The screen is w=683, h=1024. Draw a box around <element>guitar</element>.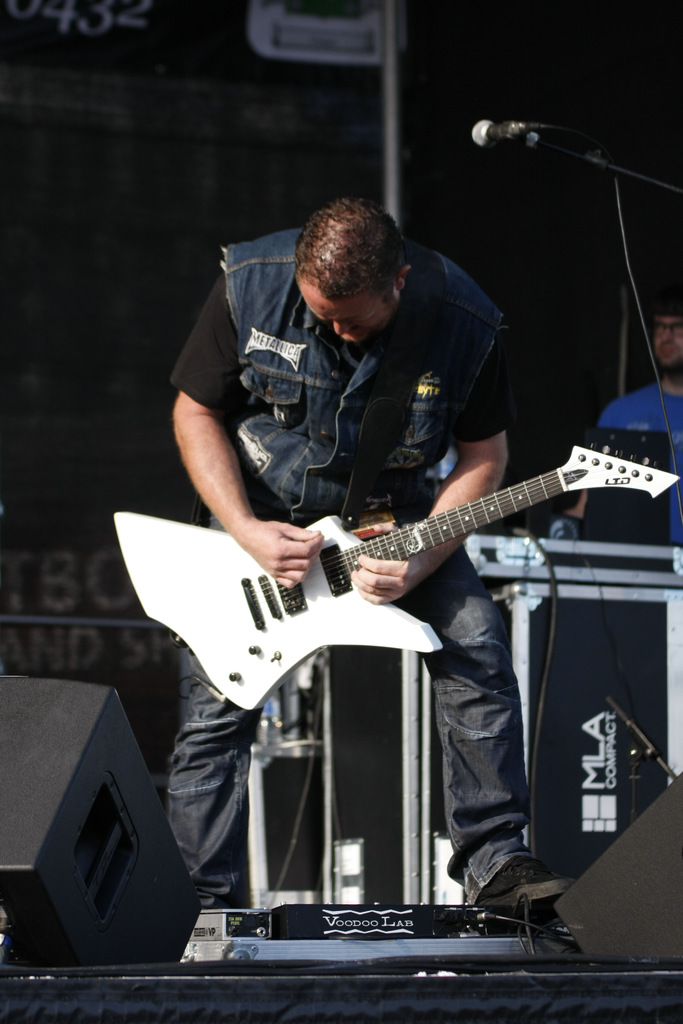
select_region(115, 434, 659, 720).
